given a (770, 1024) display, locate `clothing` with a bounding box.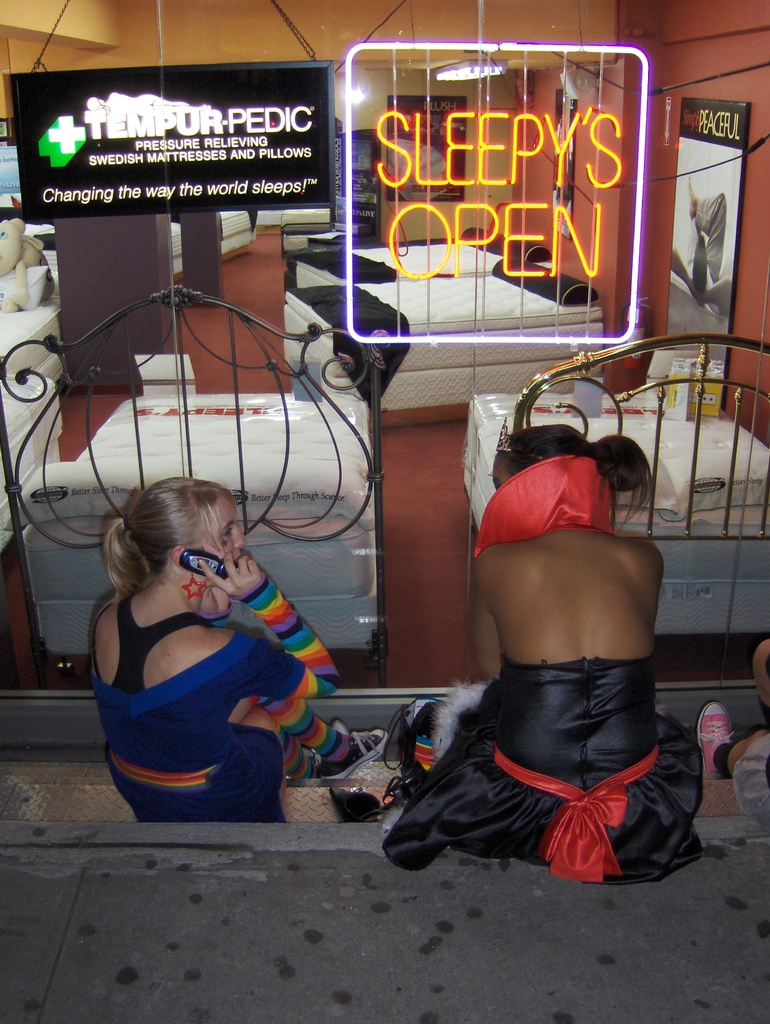
Located: x1=93 y1=528 x2=325 y2=812.
